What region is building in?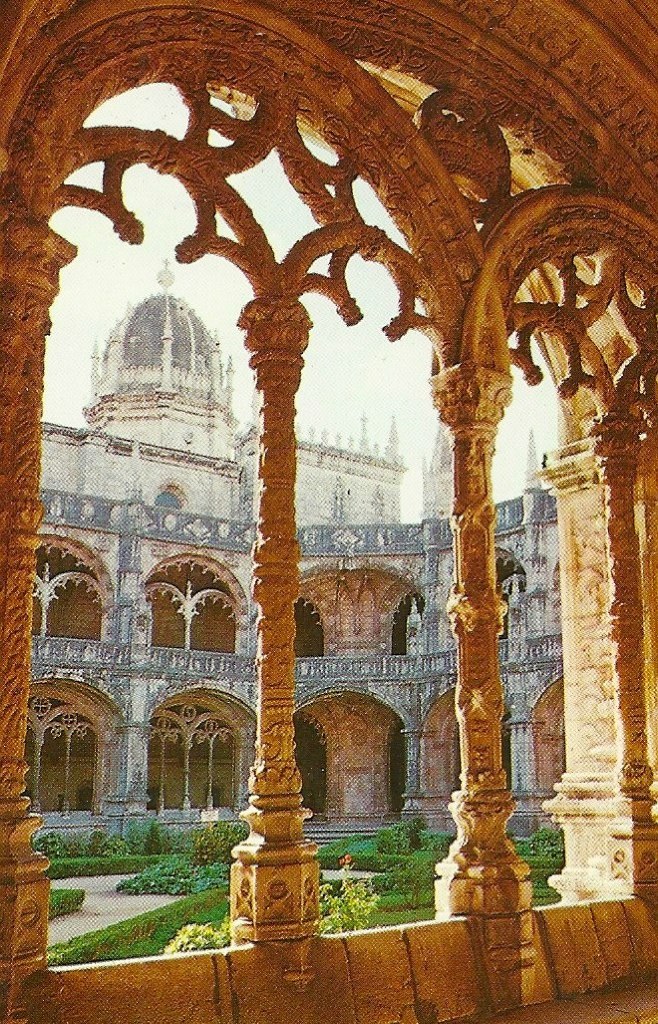
(13,233,580,850).
